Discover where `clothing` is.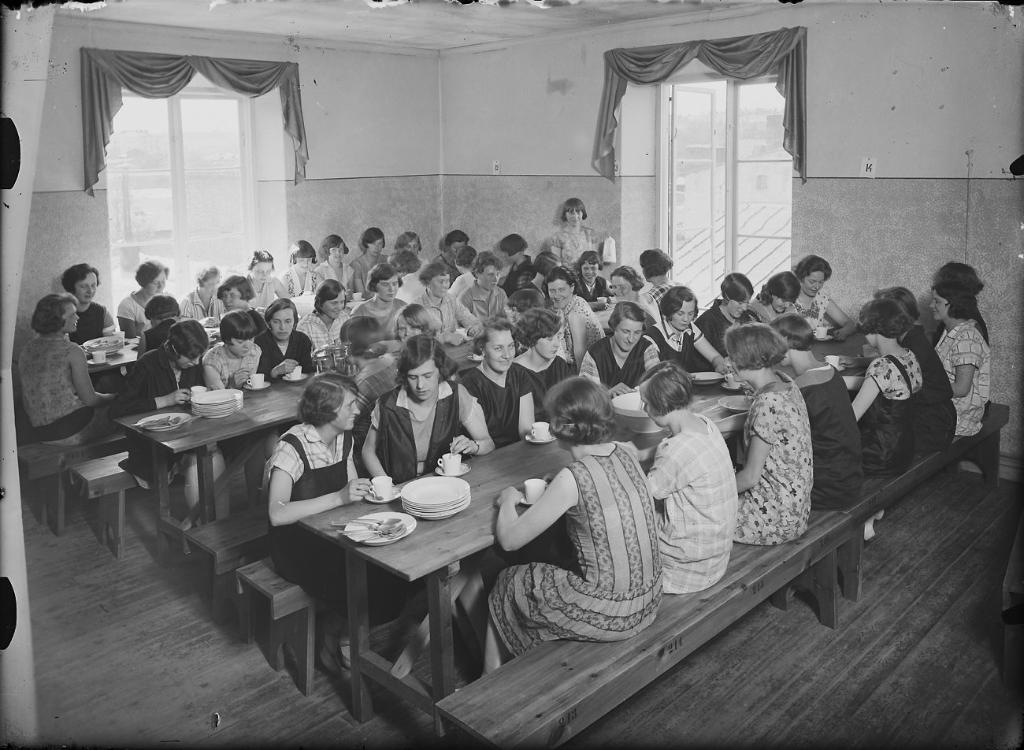
Discovered at [left=790, top=291, right=831, bottom=338].
